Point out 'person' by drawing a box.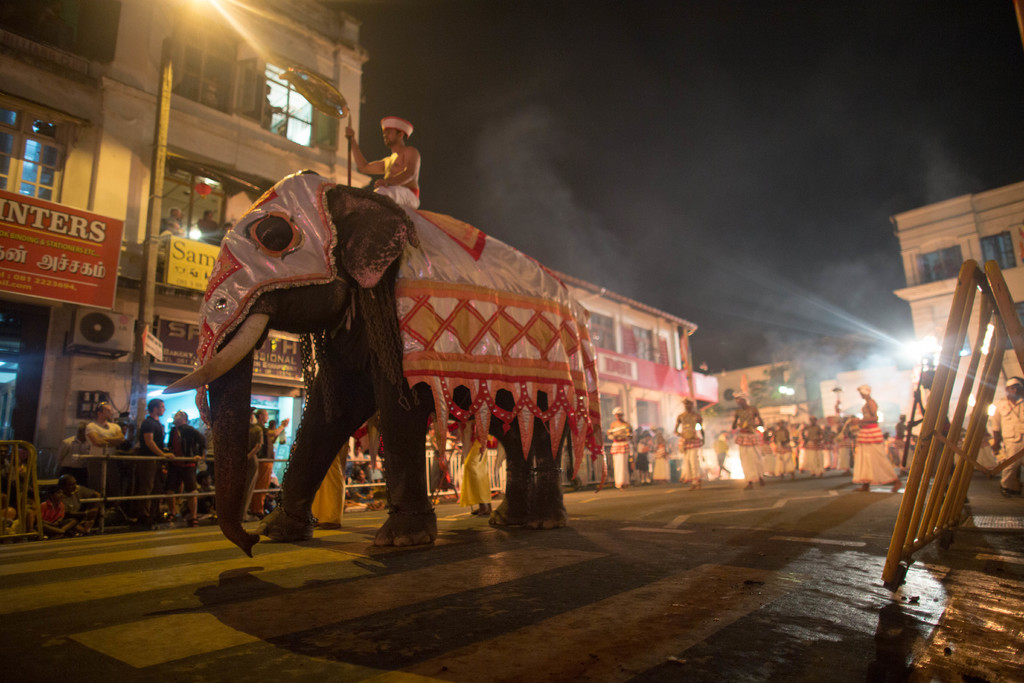
x1=644, y1=425, x2=666, y2=490.
